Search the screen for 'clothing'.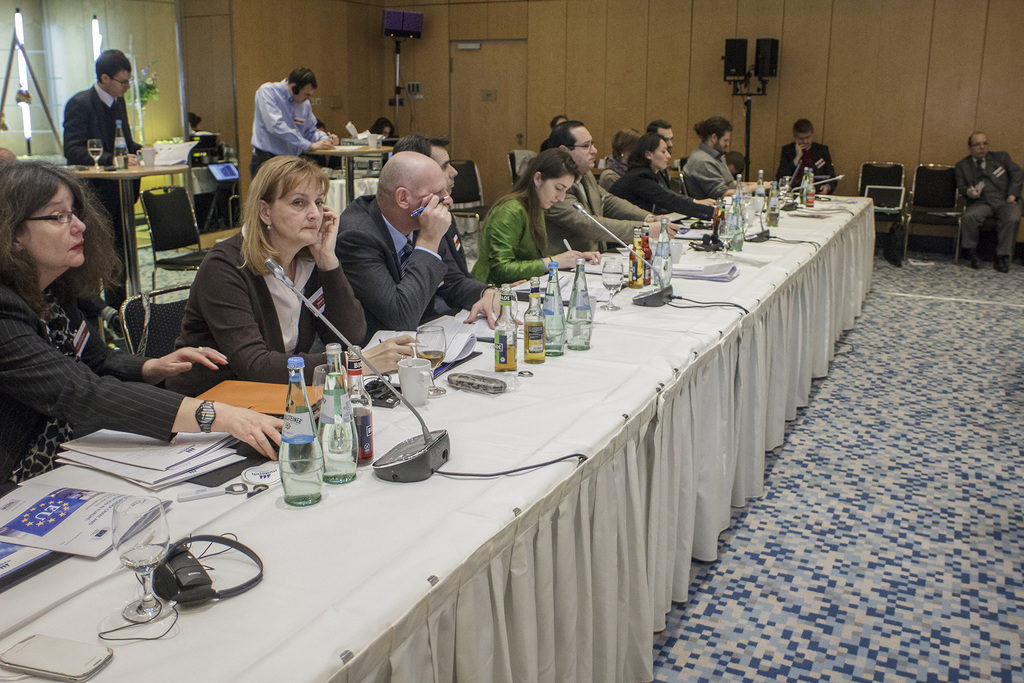
Found at {"left": 169, "top": 227, "right": 367, "bottom": 394}.
